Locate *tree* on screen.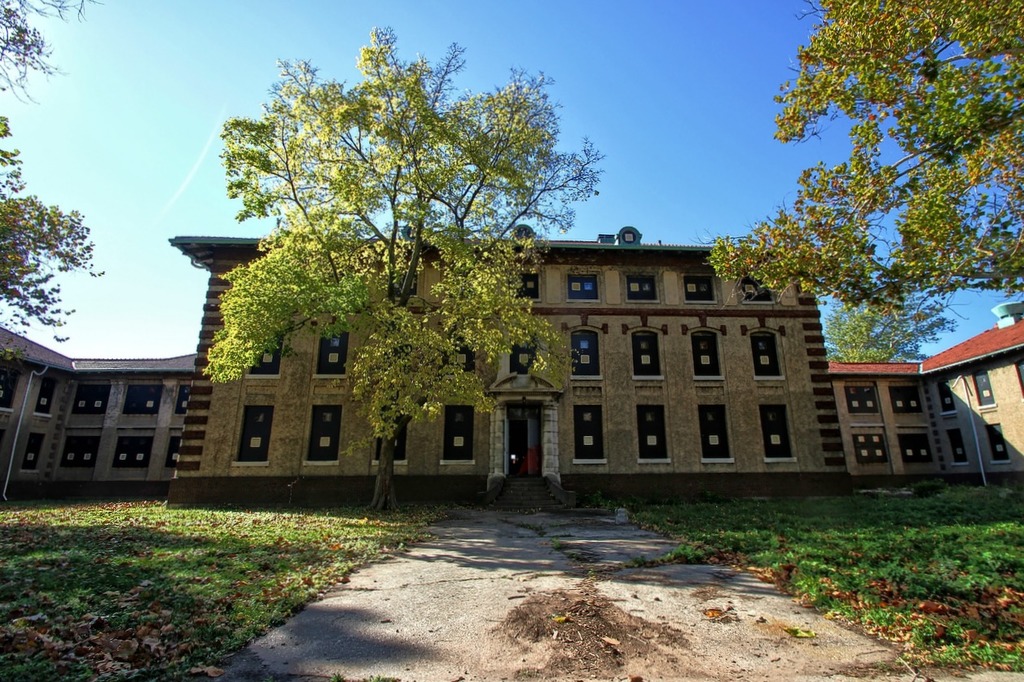
On screen at bbox=[200, 27, 609, 515].
